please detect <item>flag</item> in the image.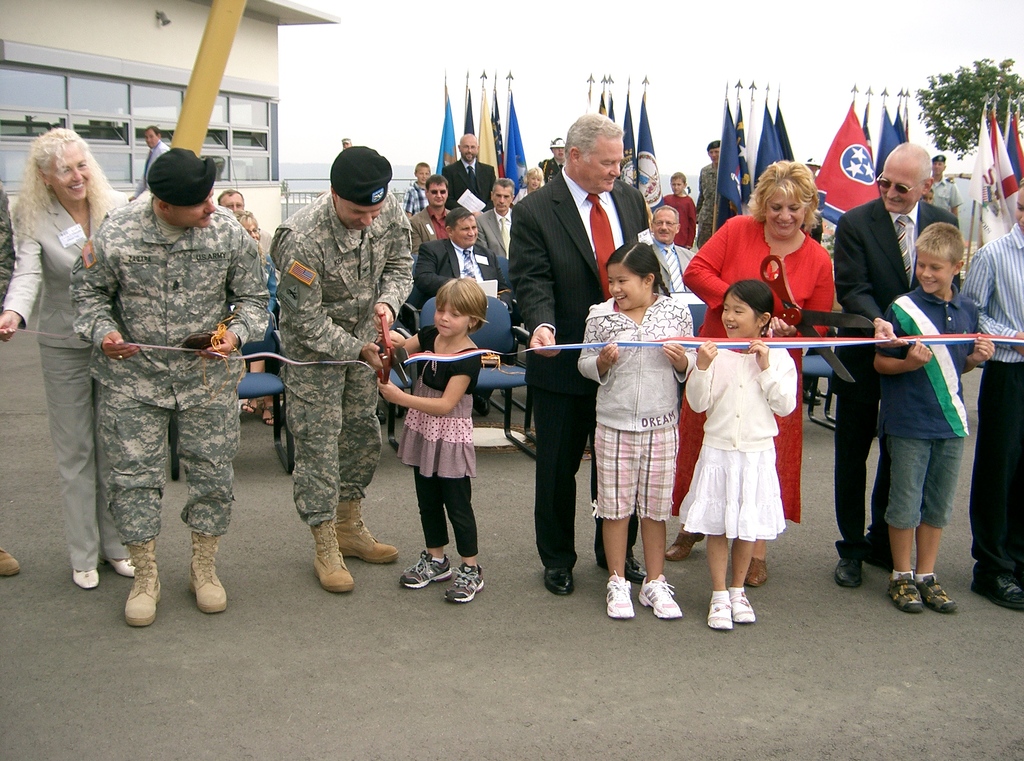
region(877, 108, 900, 163).
